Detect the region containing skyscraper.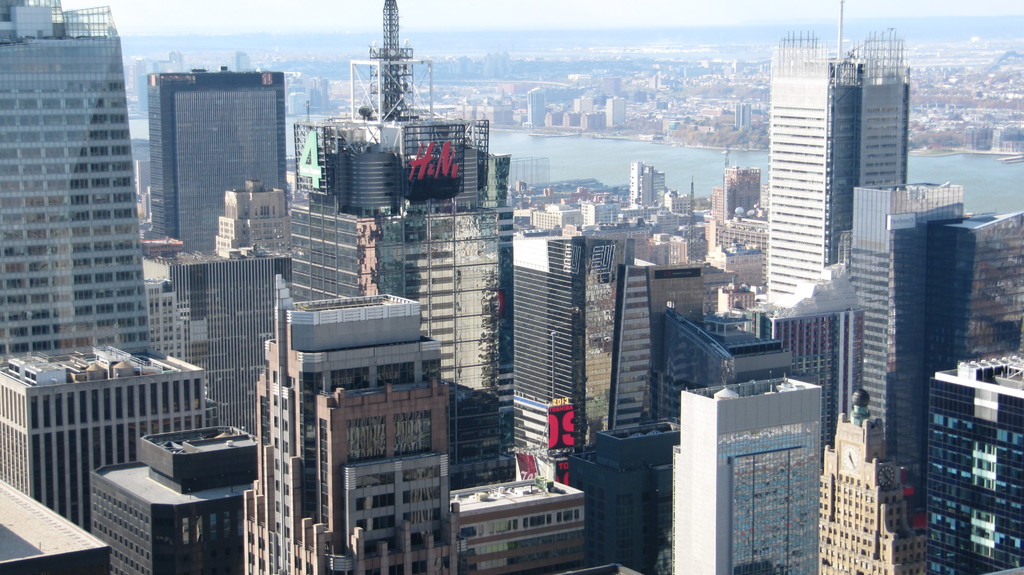
{"left": 672, "top": 375, "right": 822, "bottom": 573}.
